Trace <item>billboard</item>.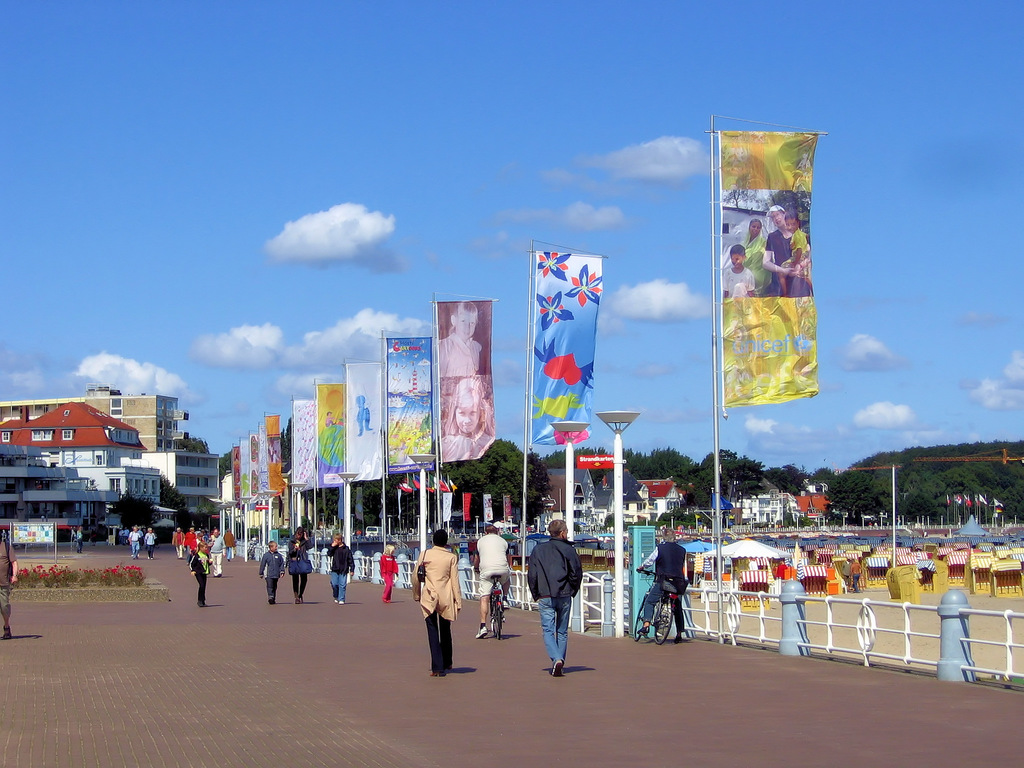
Traced to [x1=717, y1=127, x2=824, y2=410].
